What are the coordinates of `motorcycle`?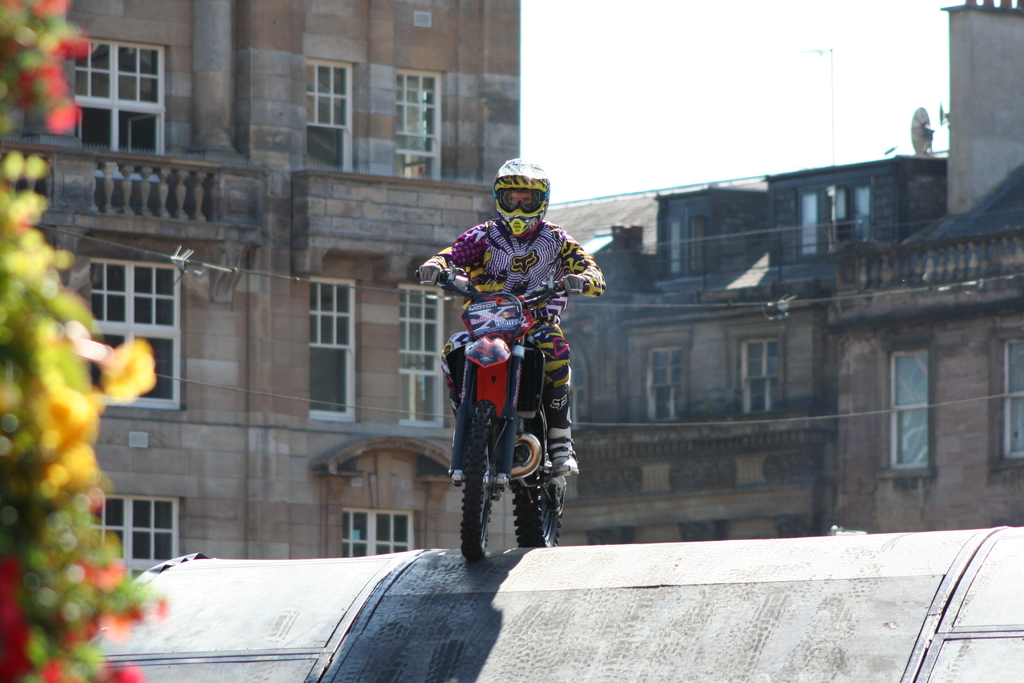
(x1=422, y1=283, x2=605, y2=562).
